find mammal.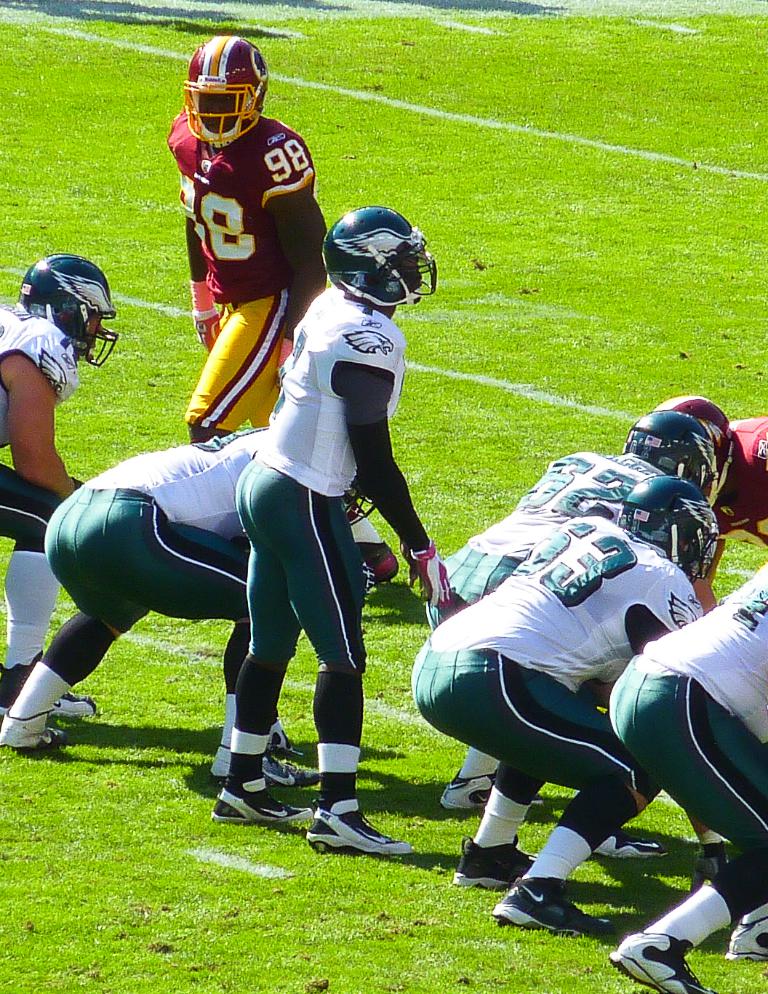
0, 253, 118, 718.
